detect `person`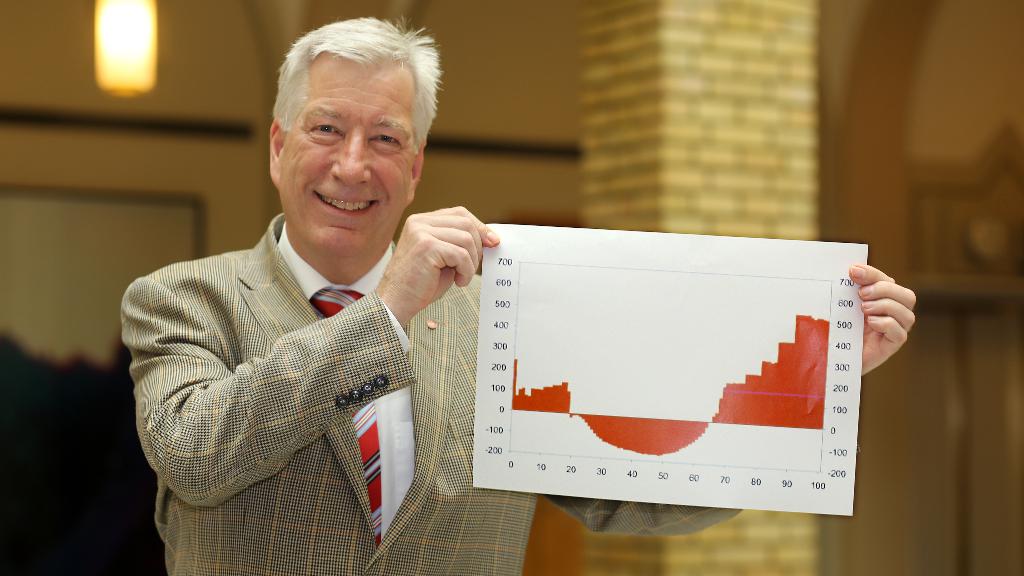
[left=121, top=15, right=917, bottom=575]
